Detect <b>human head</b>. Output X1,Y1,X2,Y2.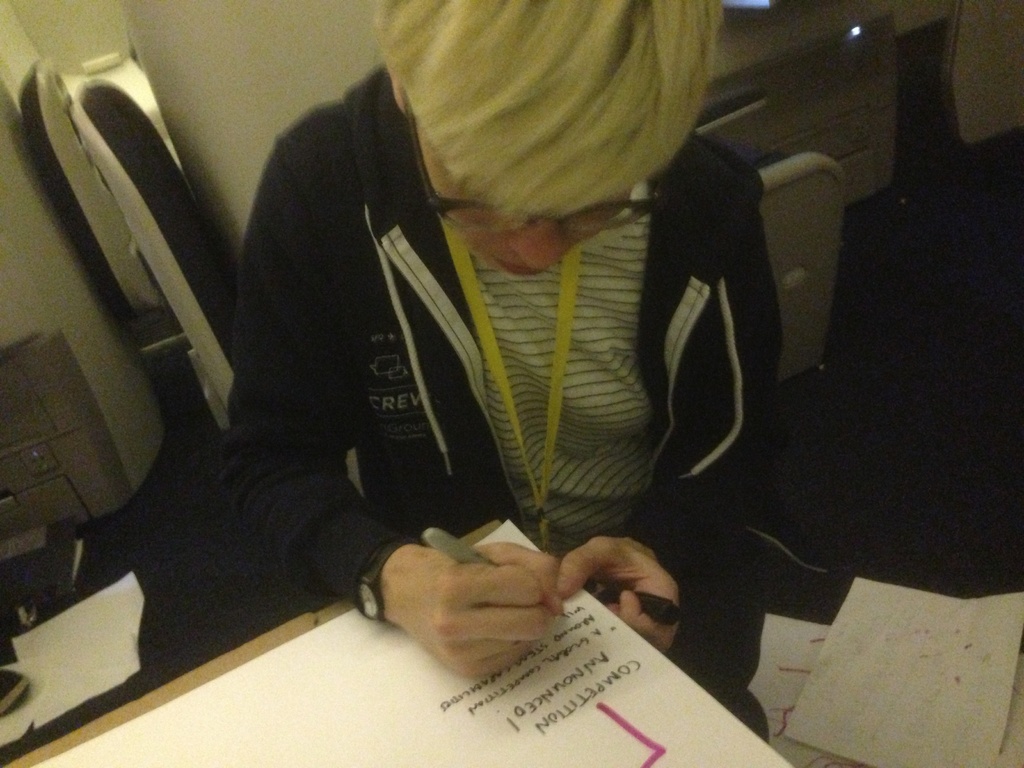
349,22,733,282.
